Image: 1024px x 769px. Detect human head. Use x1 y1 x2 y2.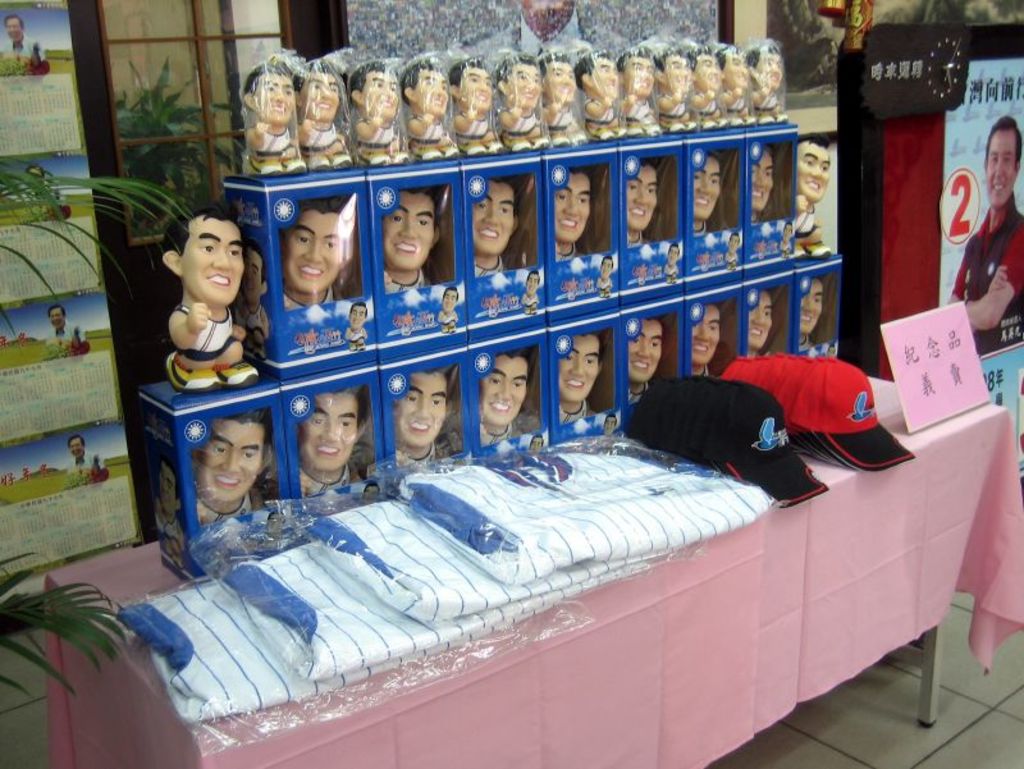
381 188 440 271.
